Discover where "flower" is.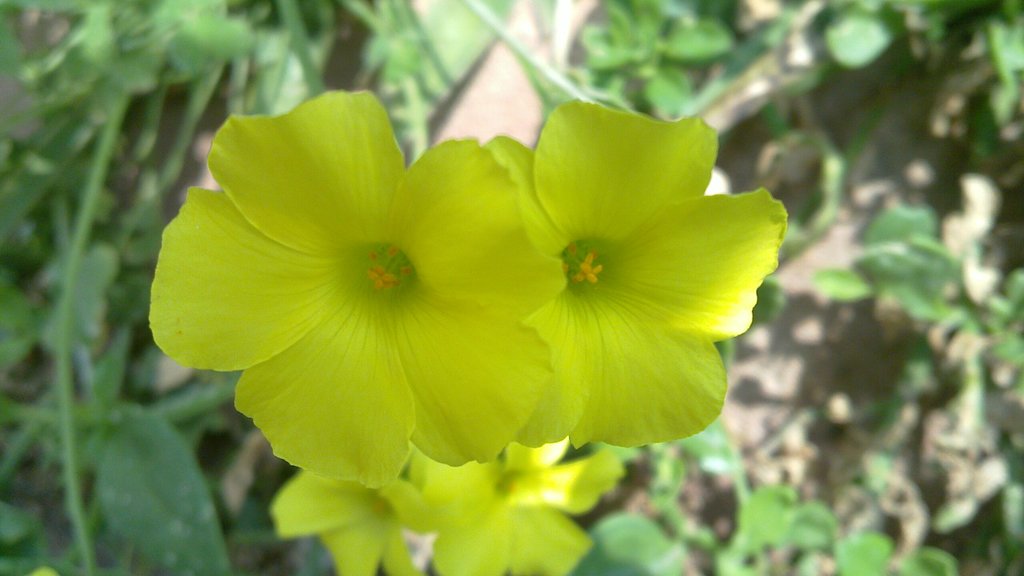
Discovered at BBox(484, 115, 794, 453).
